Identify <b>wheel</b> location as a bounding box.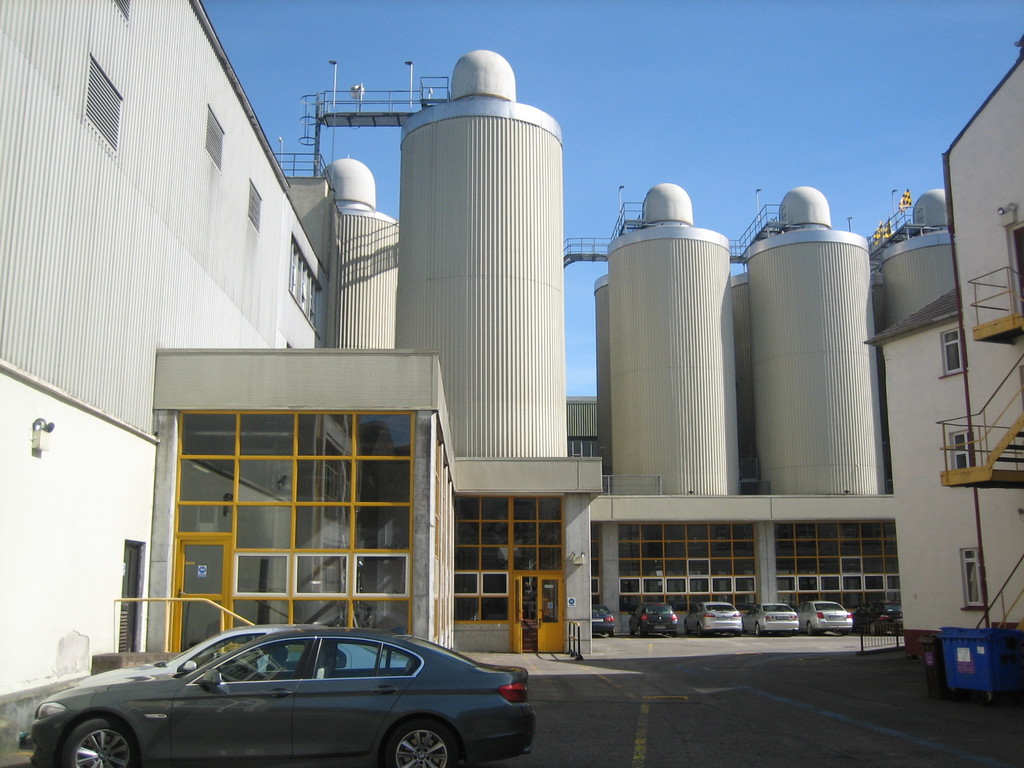
685, 624, 689, 635.
